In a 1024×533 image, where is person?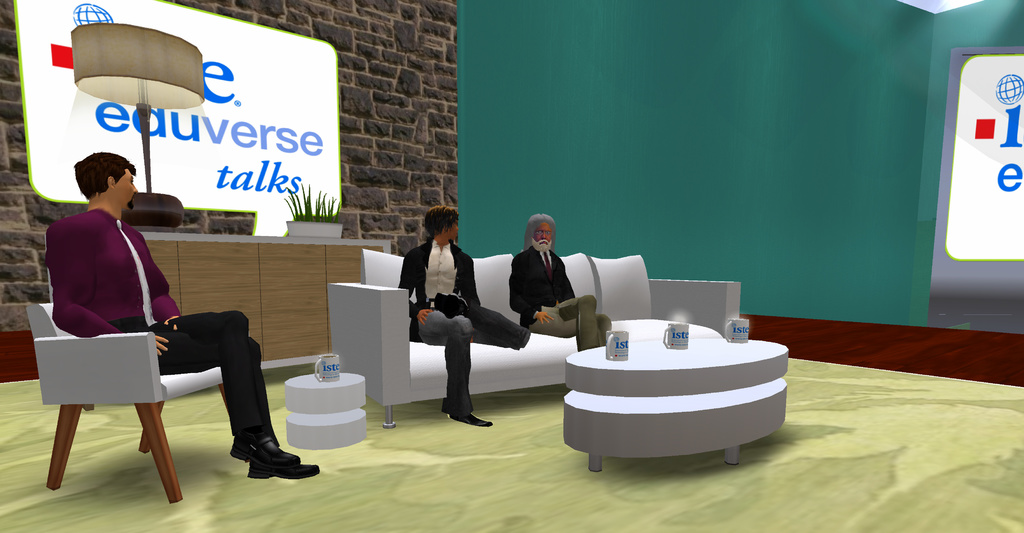
detection(401, 205, 534, 427).
